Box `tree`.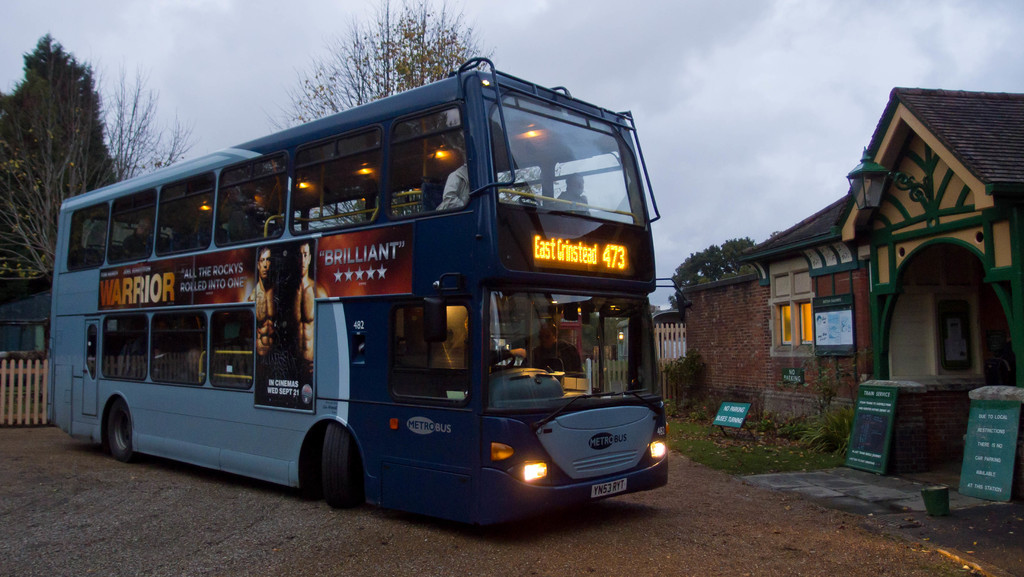
locate(0, 40, 161, 277).
